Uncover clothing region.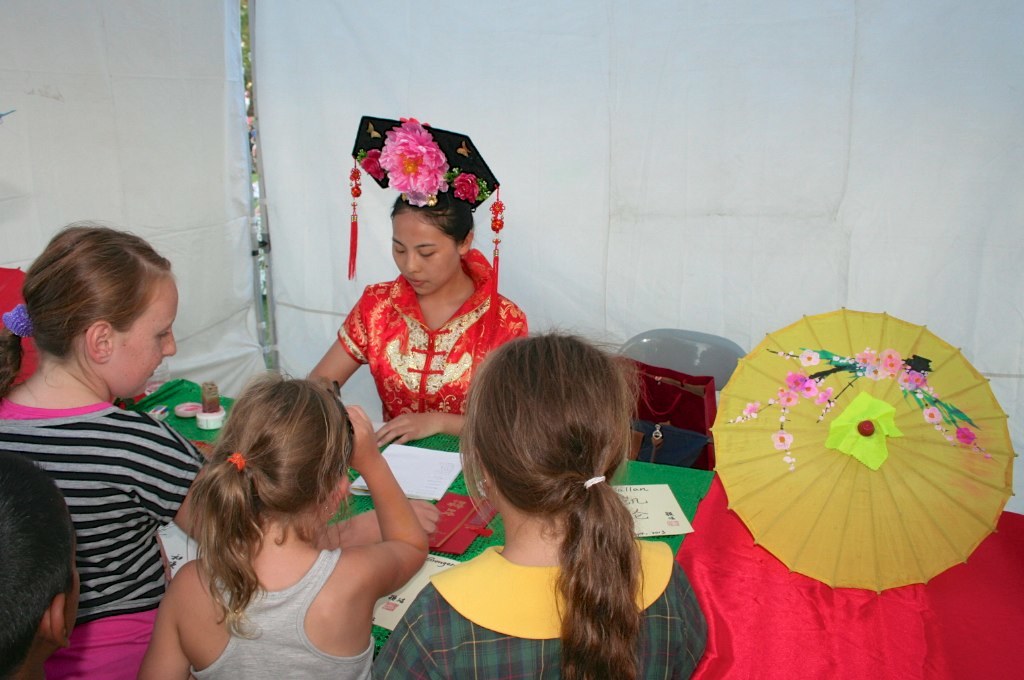
Uncovered: {"left": 342, "top": 251, "right": 525, "bottom": 440}.
